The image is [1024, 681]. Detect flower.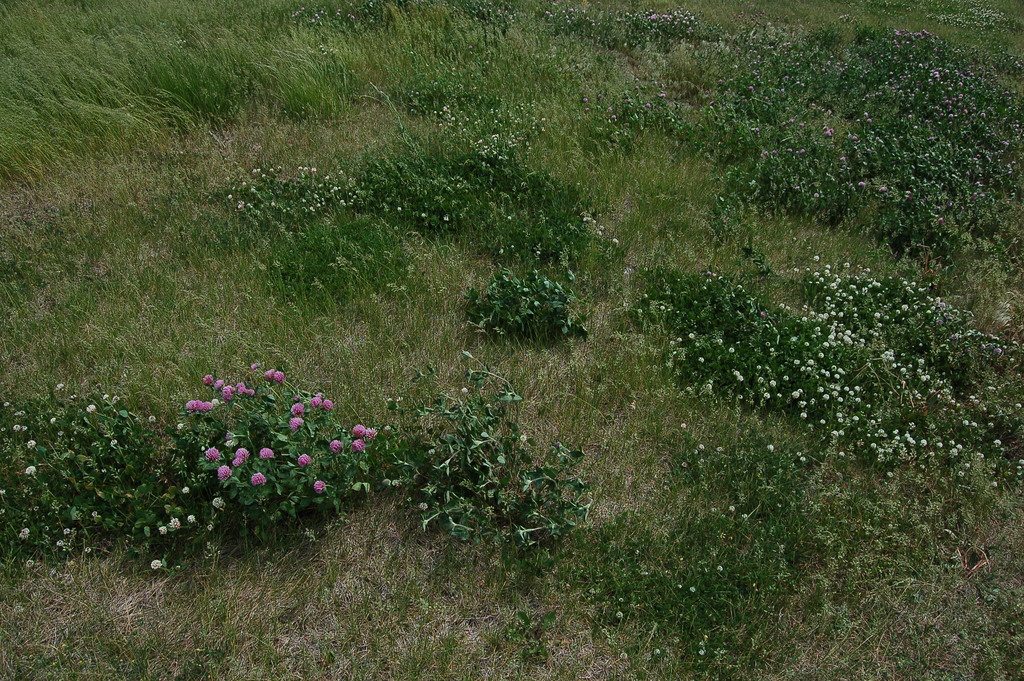
Detection: {"x1": 349, "y1": 423, "x2": 366, "y2": 439}.
